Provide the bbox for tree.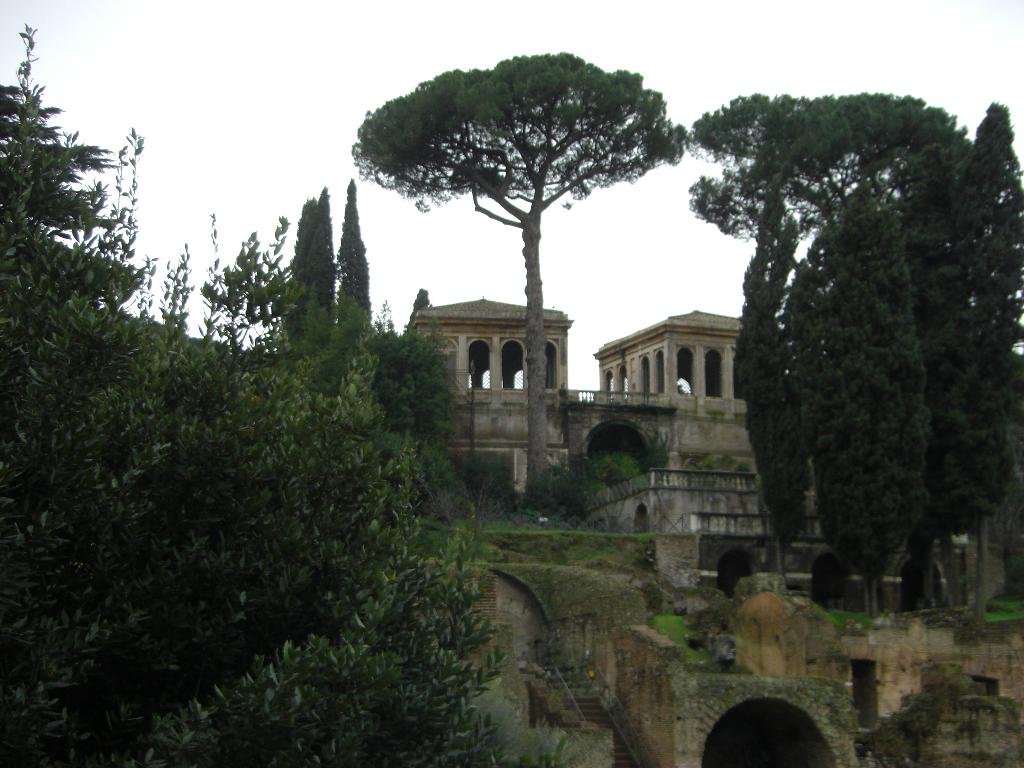
crop(0, 24, 134, 463).
